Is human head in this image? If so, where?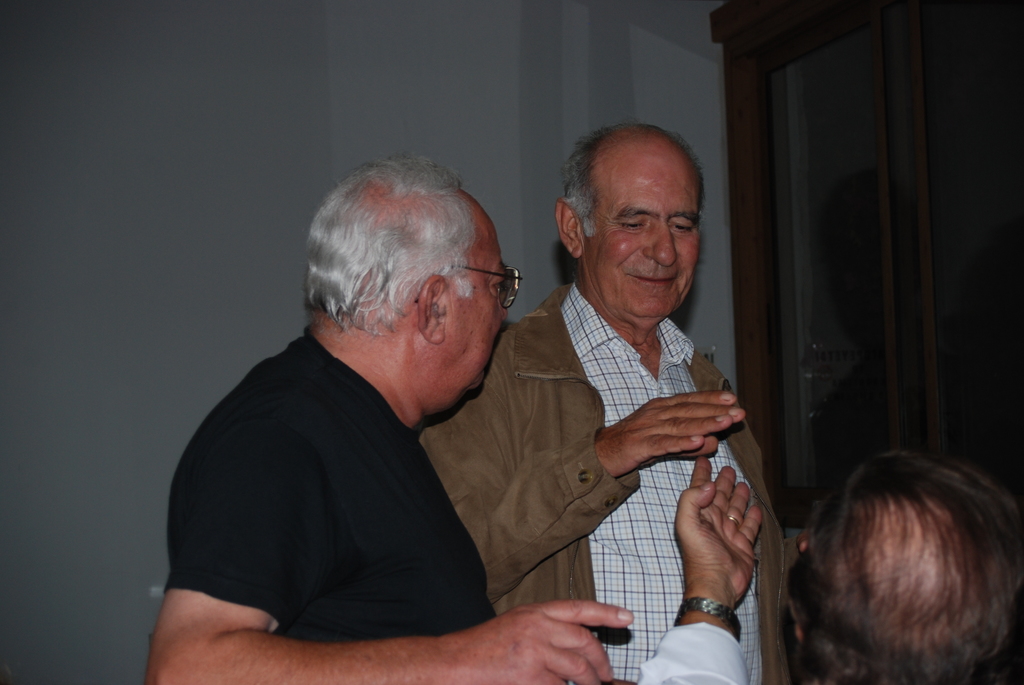
Yes, at box=[787, 445, 1023, 684].
